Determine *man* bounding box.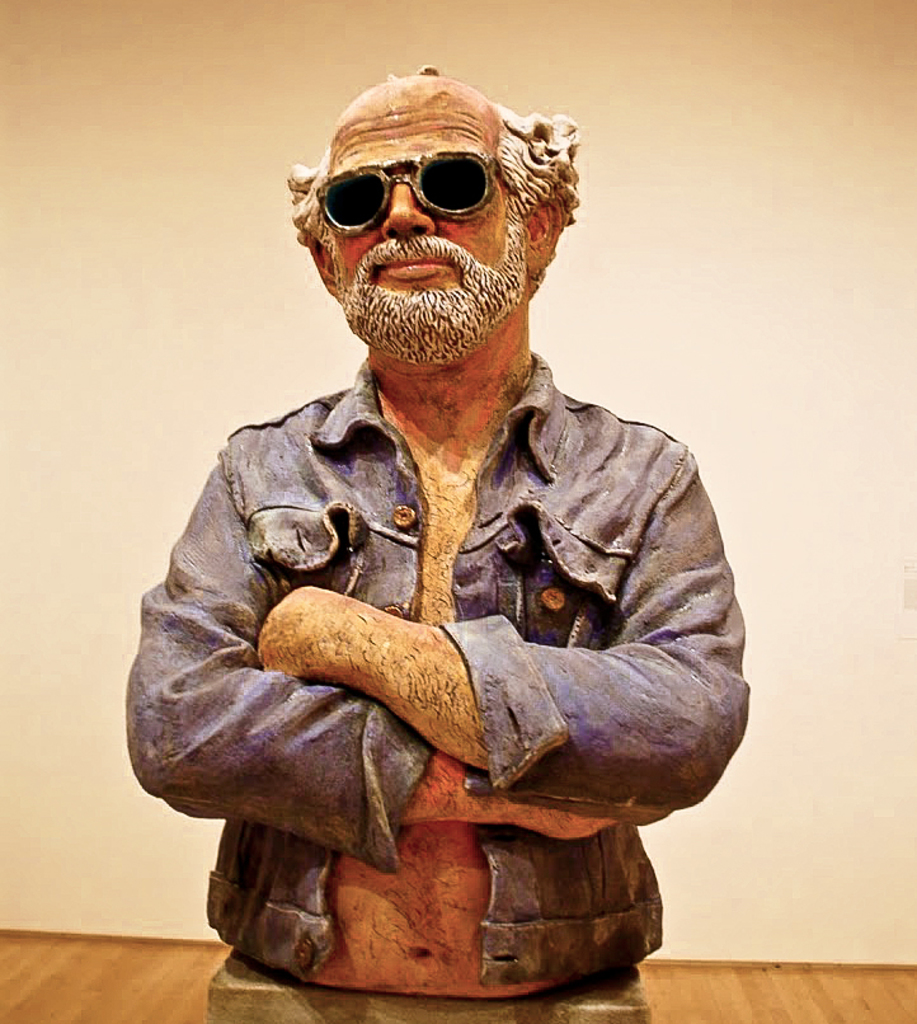
Determined: 121,57,761,982.
